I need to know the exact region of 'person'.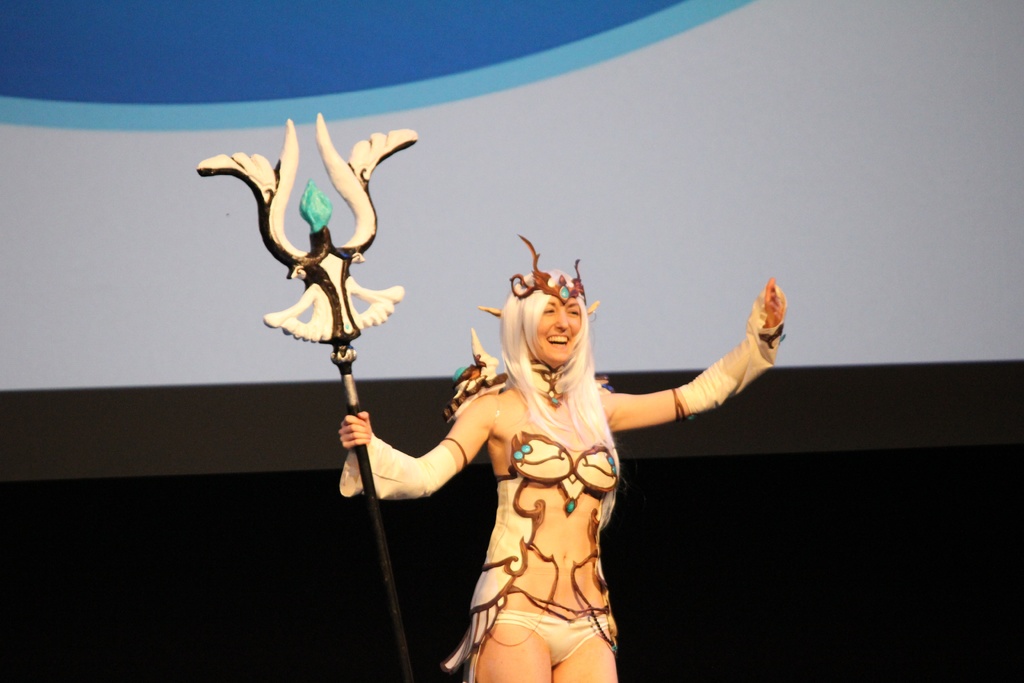
Region: Rect(342, 238, 788, 682).
